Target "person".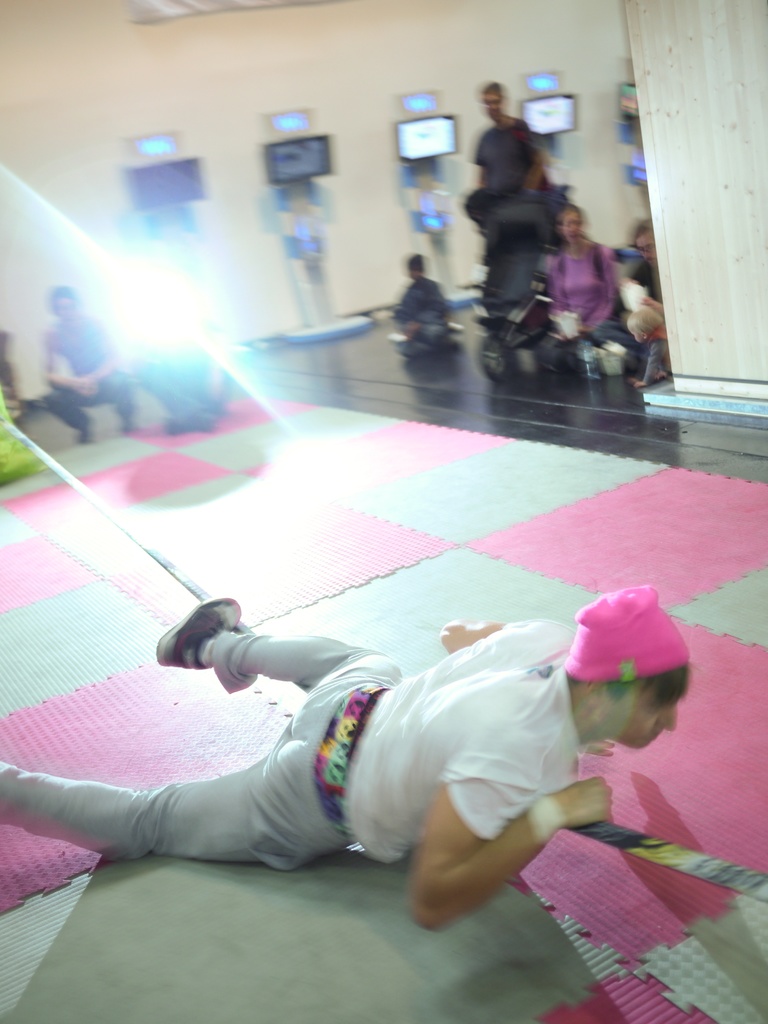
Target region: (471, 77, 557, 189).
